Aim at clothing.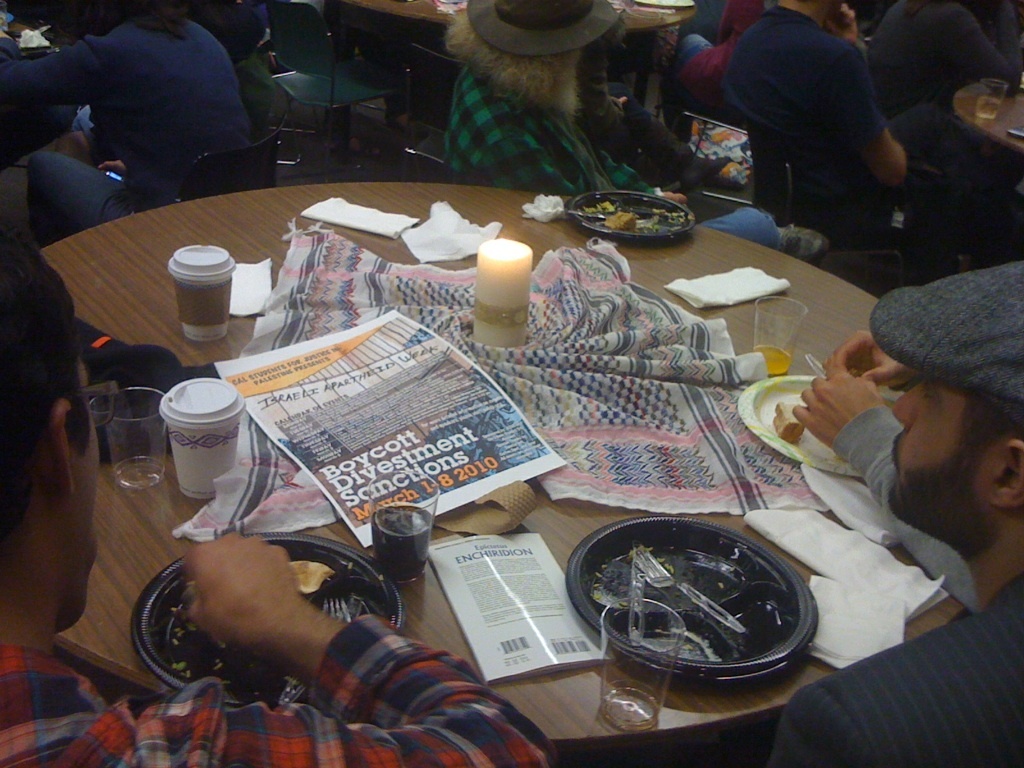
Aimed at Rect(435, 55, 662, 204).
